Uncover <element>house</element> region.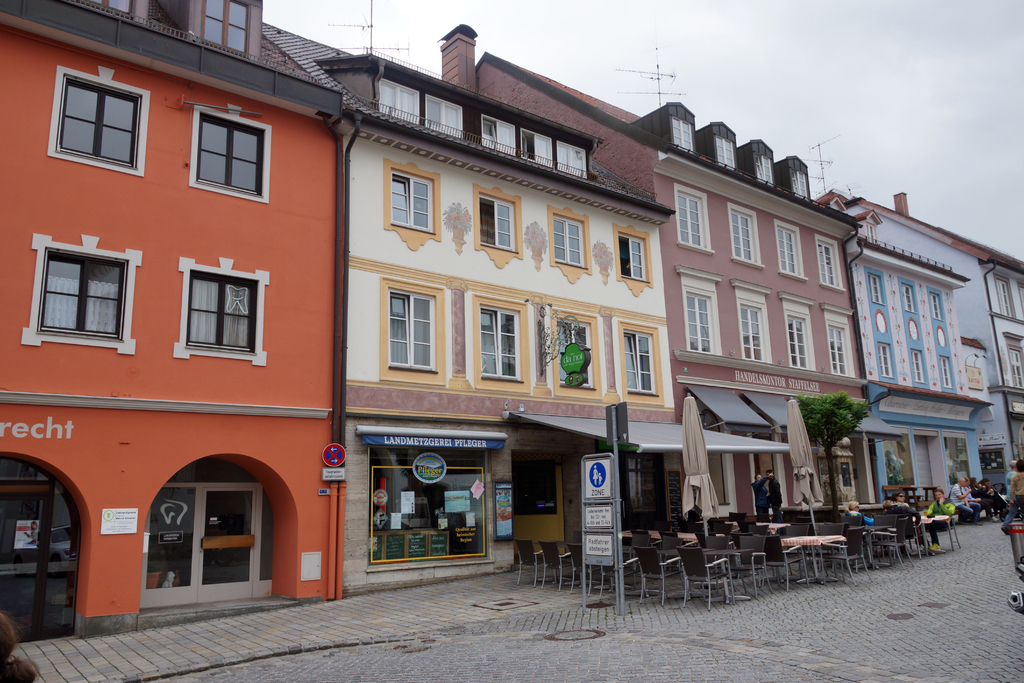
Uncovered: <bbox>986, 242, 1023, 482</bbox>.
